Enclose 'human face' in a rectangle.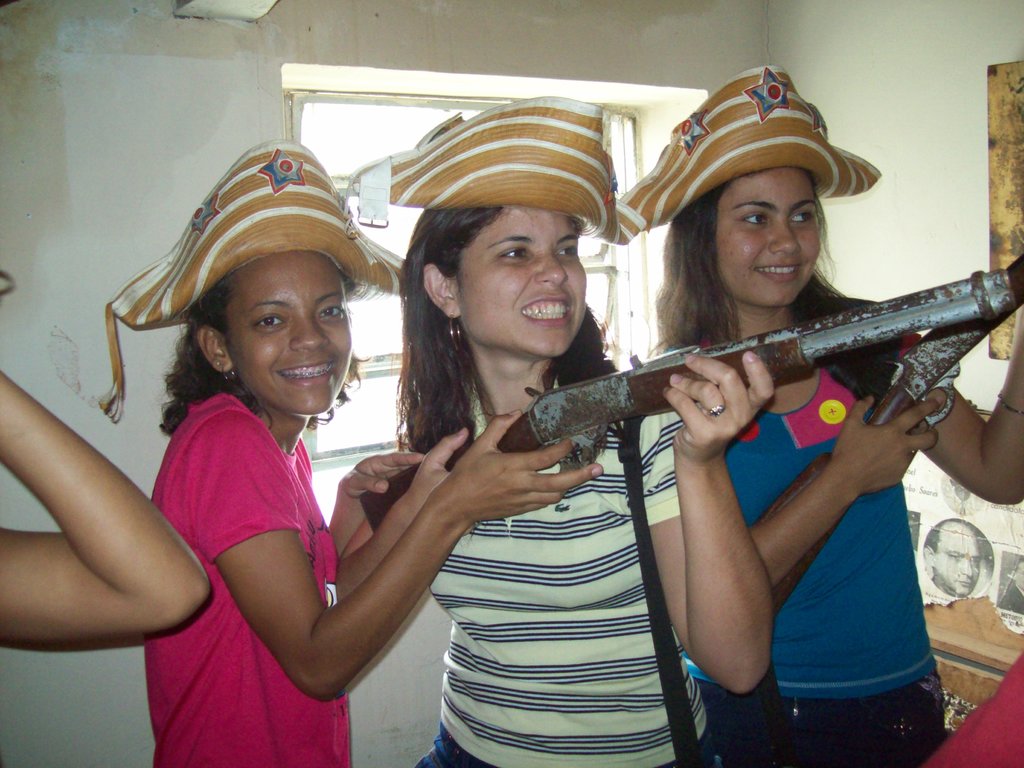
934, 529, 982, 593.
